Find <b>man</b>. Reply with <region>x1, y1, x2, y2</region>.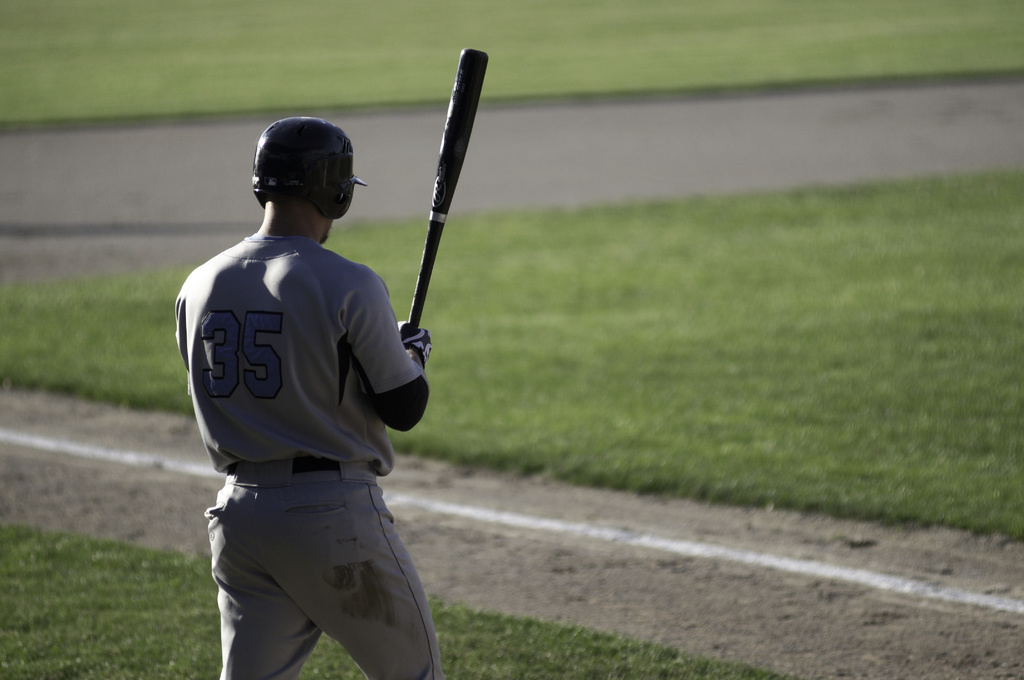
<region>164, 102, 454, 674</region>.
